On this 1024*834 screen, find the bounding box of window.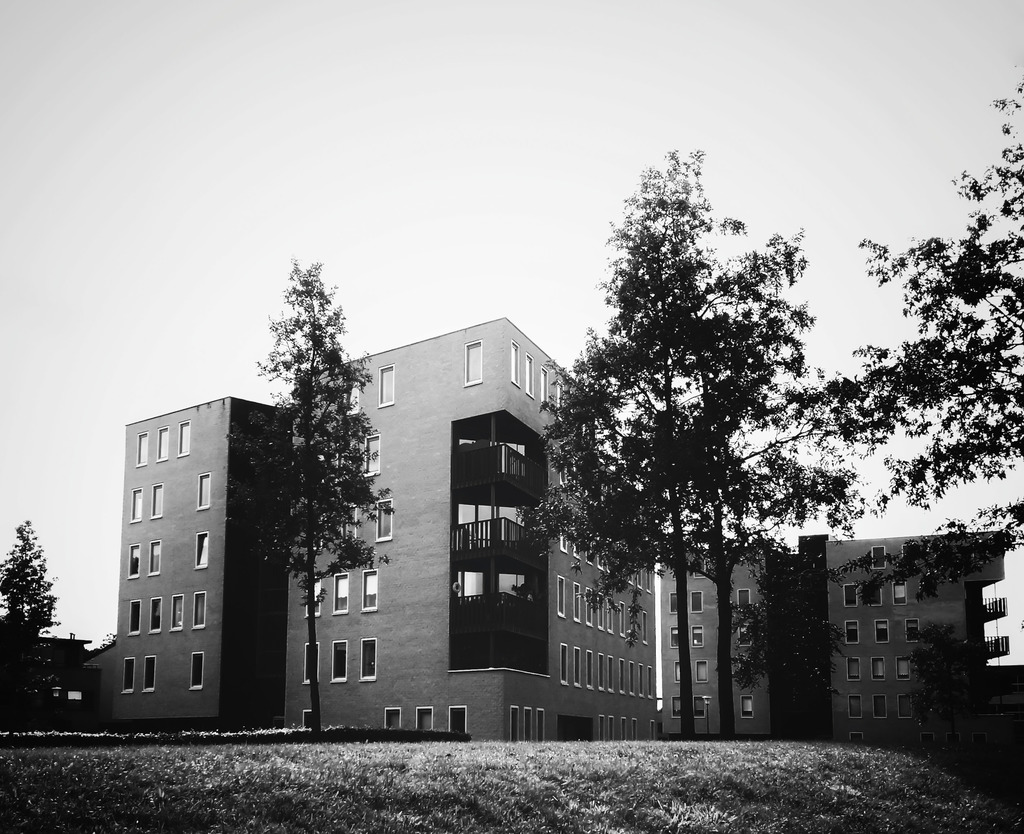
Bounding box: region(842, 584, 860, 609).
